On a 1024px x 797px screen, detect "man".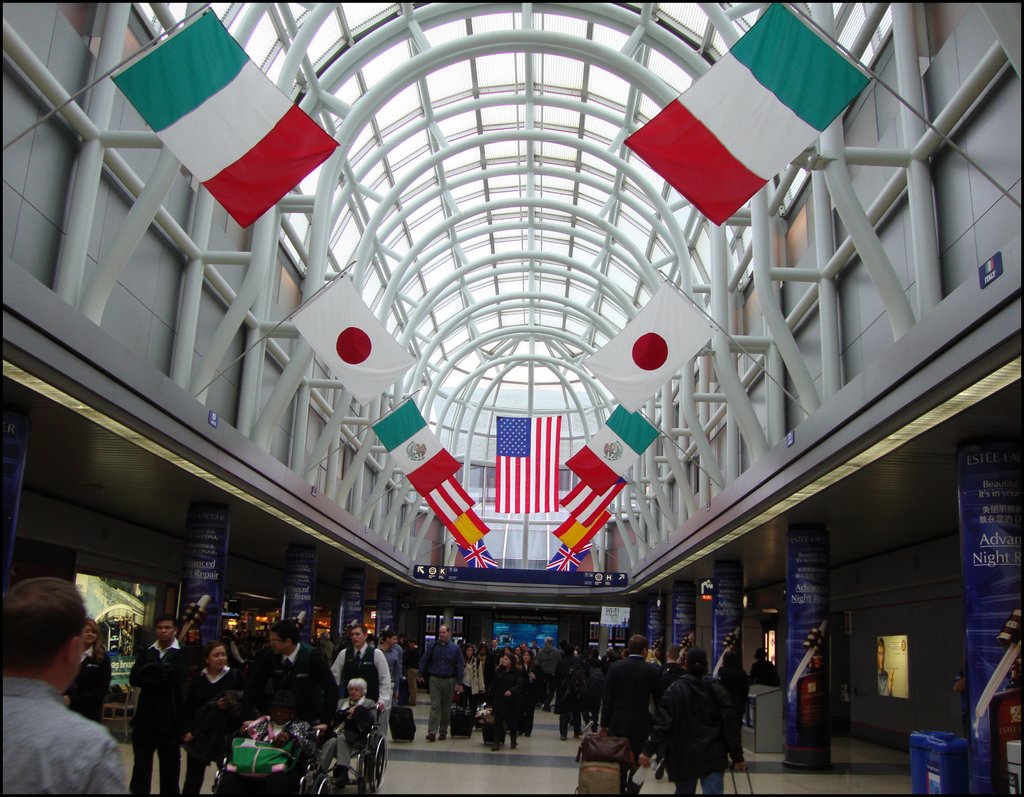
400, 633, 424, 703.
